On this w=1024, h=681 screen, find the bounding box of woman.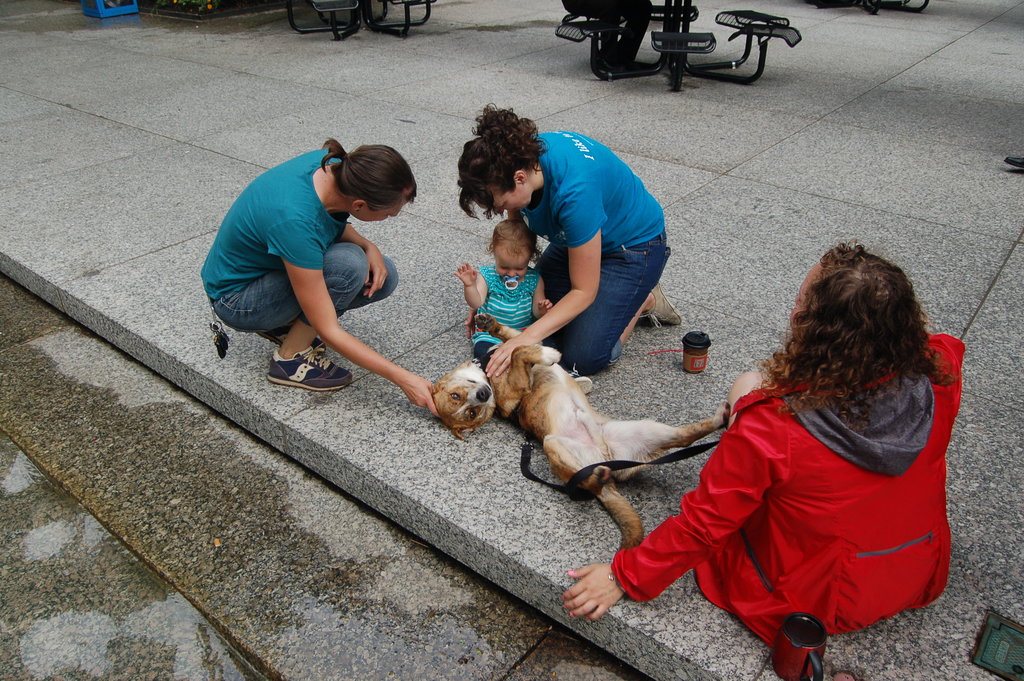
Bounding box: {"left": 562, "top": 238, "right": 967, "bottom": 653}.
